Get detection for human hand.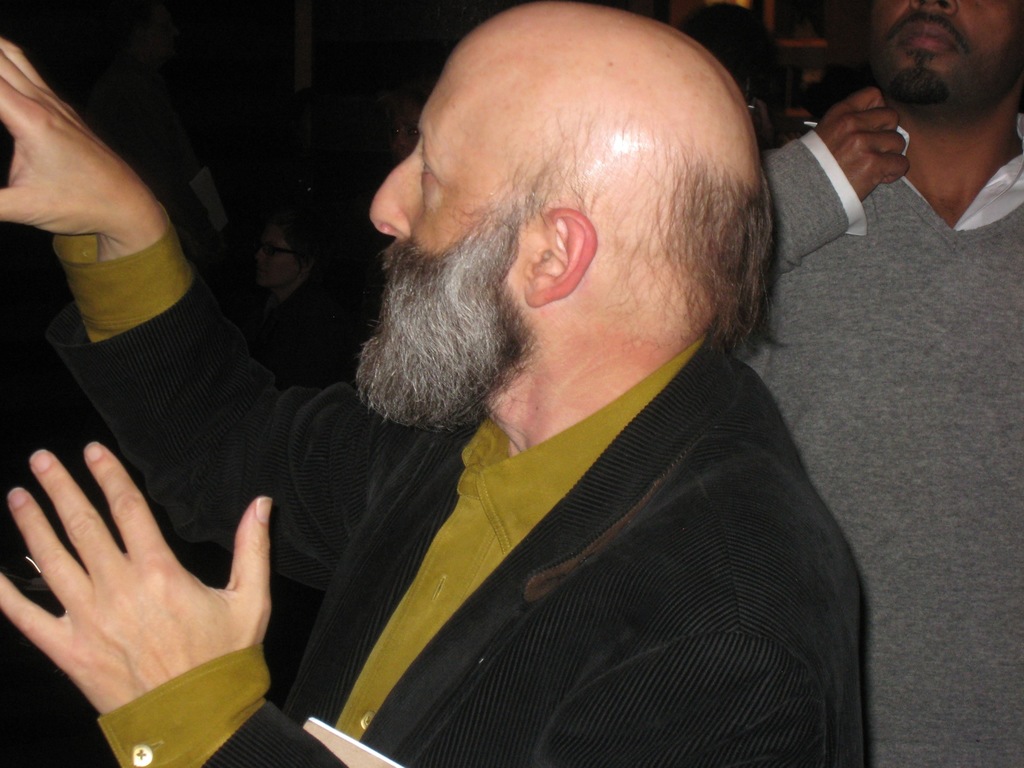
Detection: x1=813 y1=83 x2=909 y2=205.
